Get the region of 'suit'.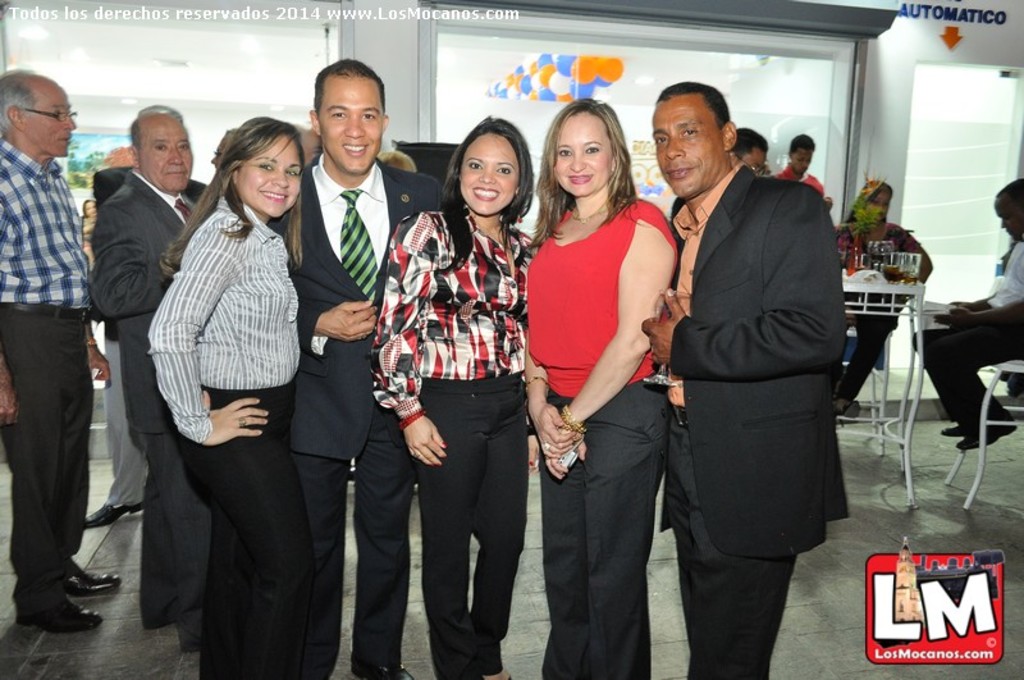
{"x1": 654, "y1": 161, "x2": 847, "y2": 679}.
